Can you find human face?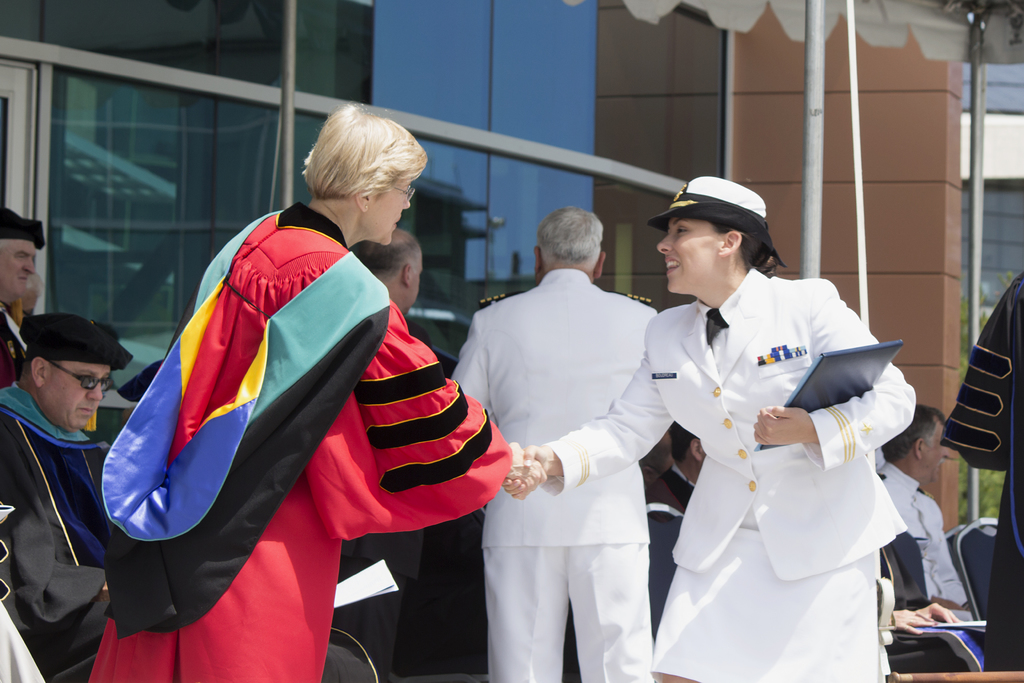
Yes, bounding box: bbox=[2, 239, 33, 304].
